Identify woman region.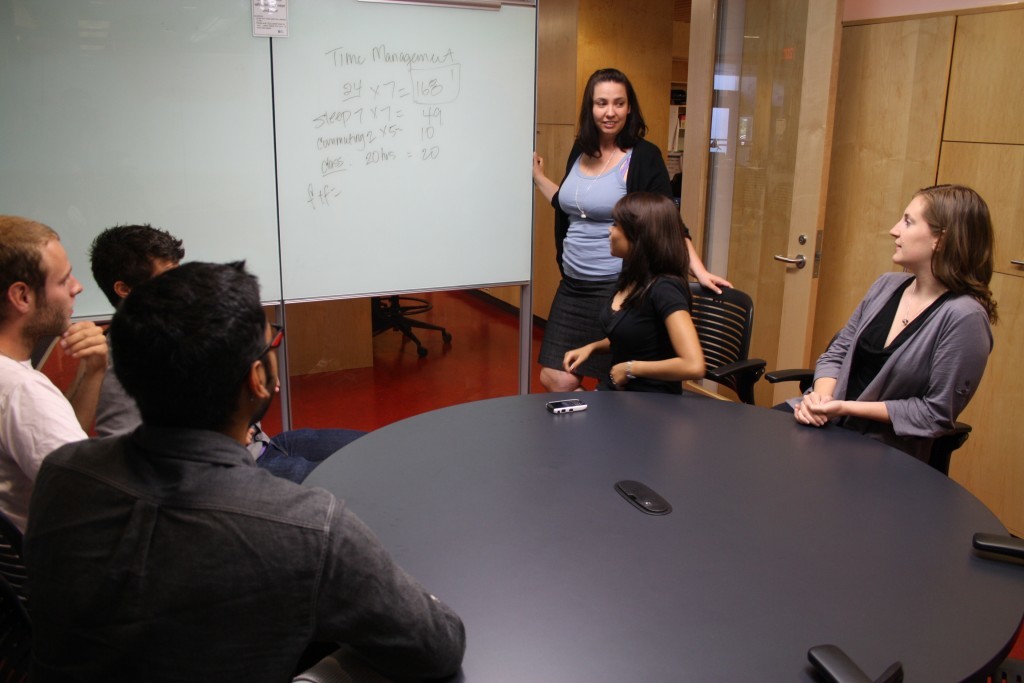
Region: bbox(527, 63, 734, 393).
